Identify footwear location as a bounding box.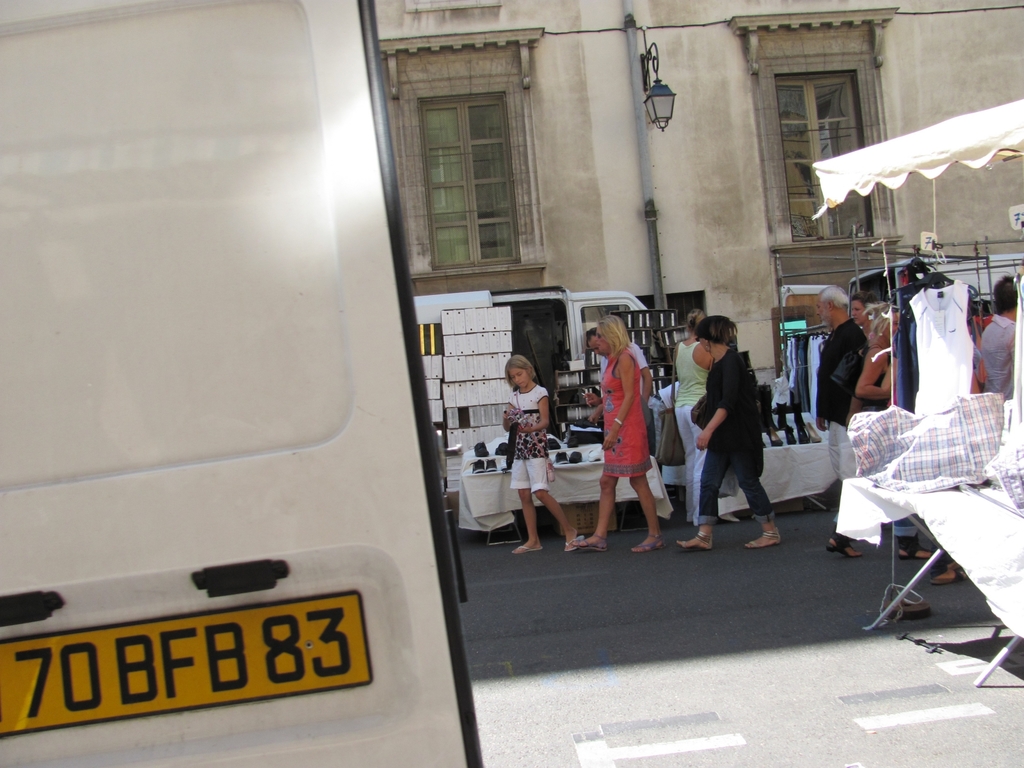
x1=824, y1=536, x2=861, y2=557.
